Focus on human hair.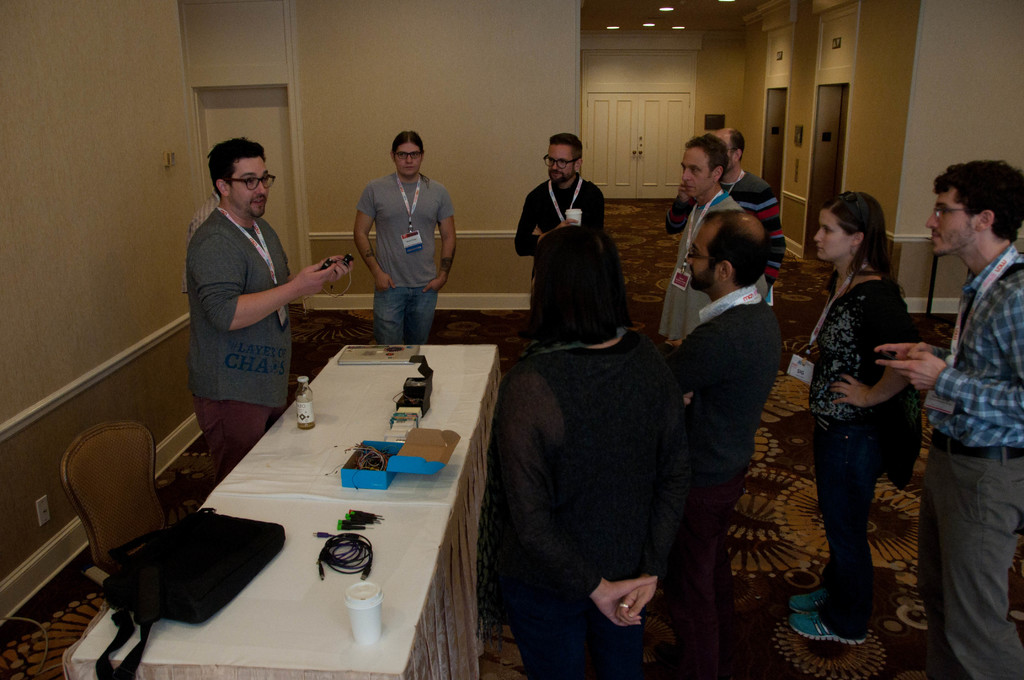
Focused at detection(936, 154, 1023, 244).
